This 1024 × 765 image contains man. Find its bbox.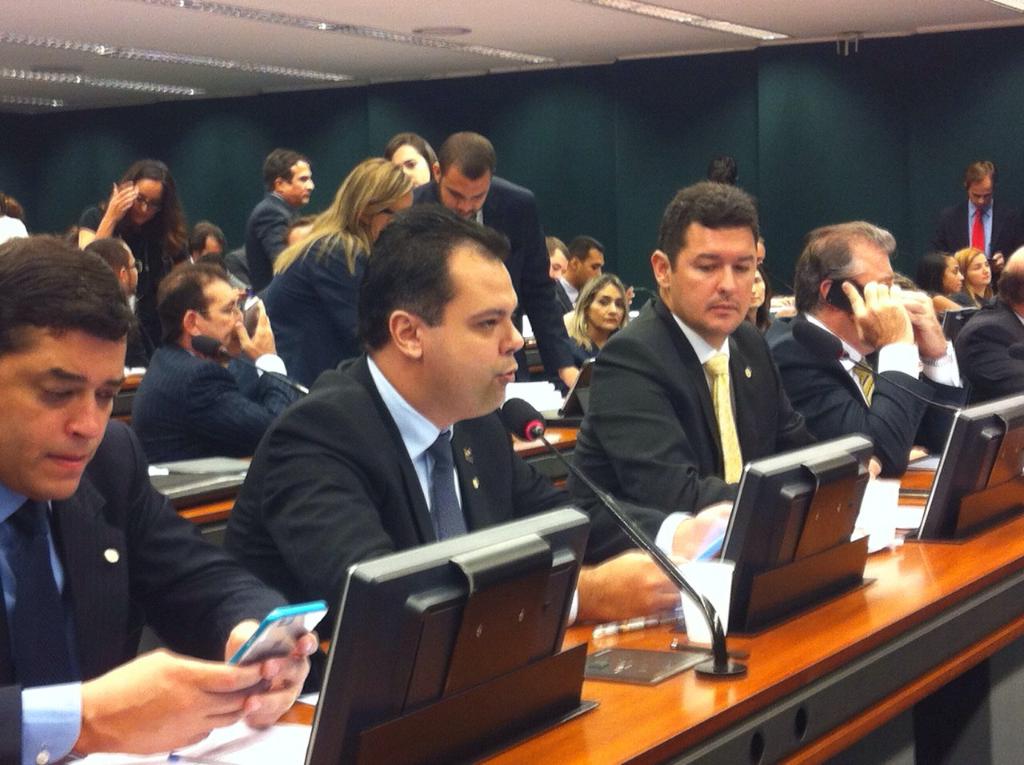
[x1=134, y1=255, x2=300, y2=467].
